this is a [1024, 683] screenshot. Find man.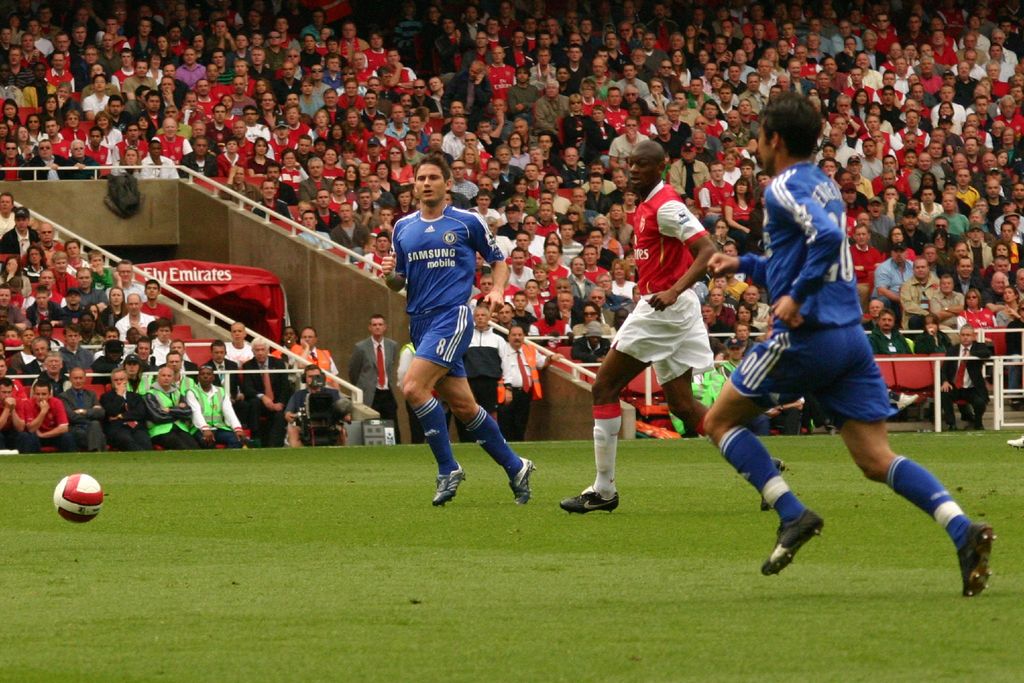
Bounding box: <box>597,29,631,72</box>.
